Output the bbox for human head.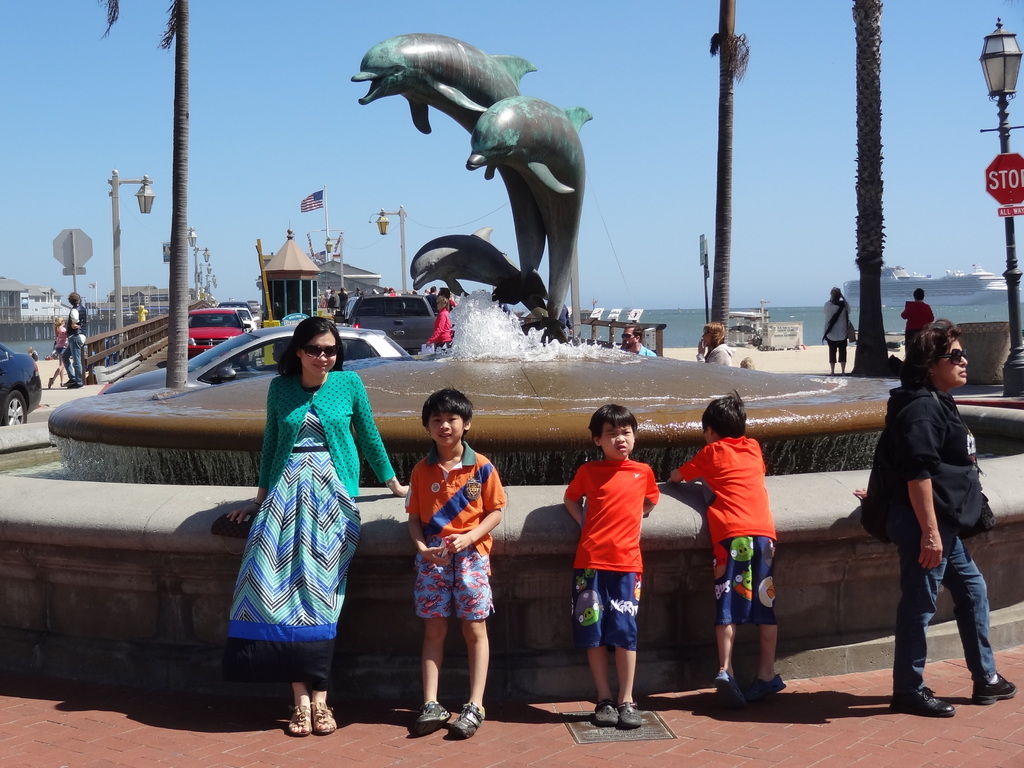
box(586, 405, 637, 460).
